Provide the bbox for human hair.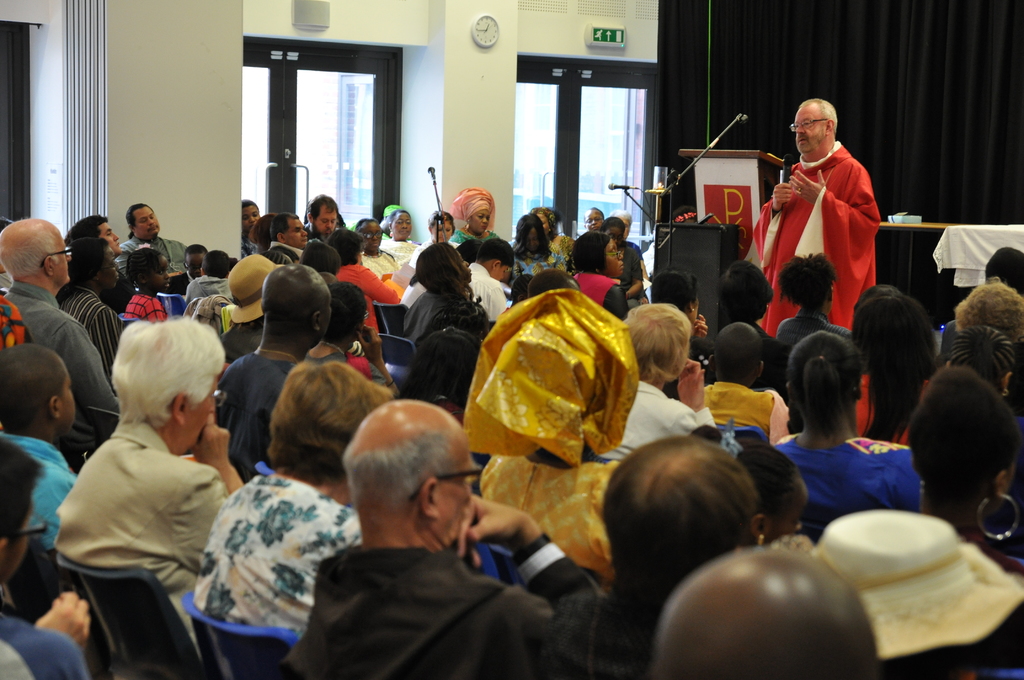
bbox=(382, 209, 411, 234).
